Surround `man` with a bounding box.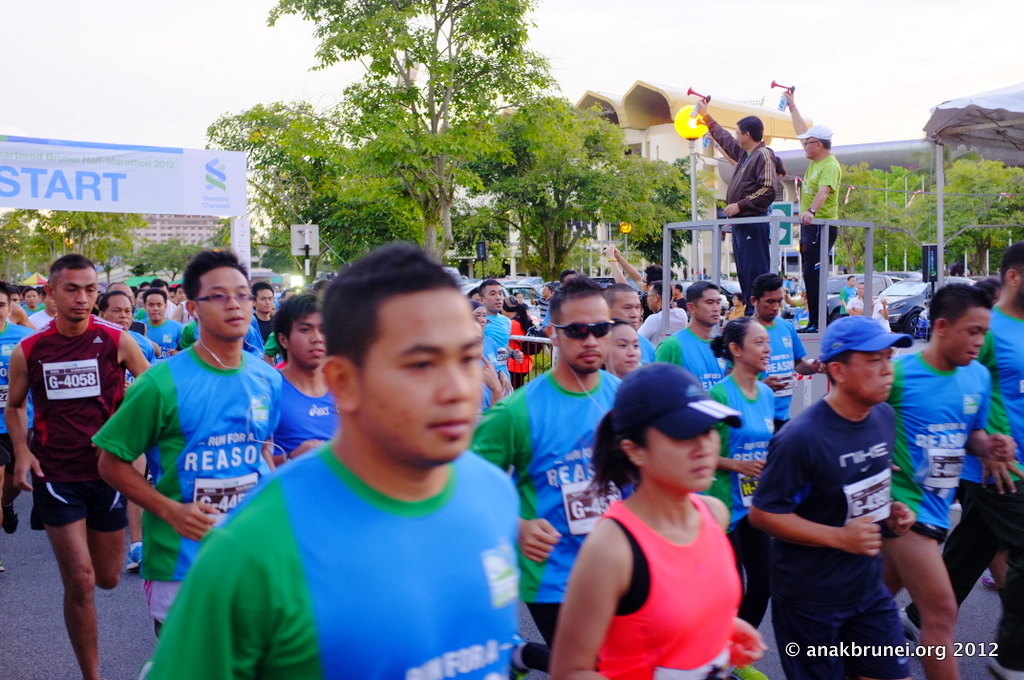
{"left": 762, "top": 305, "right": 941, "bottom": 662}.
